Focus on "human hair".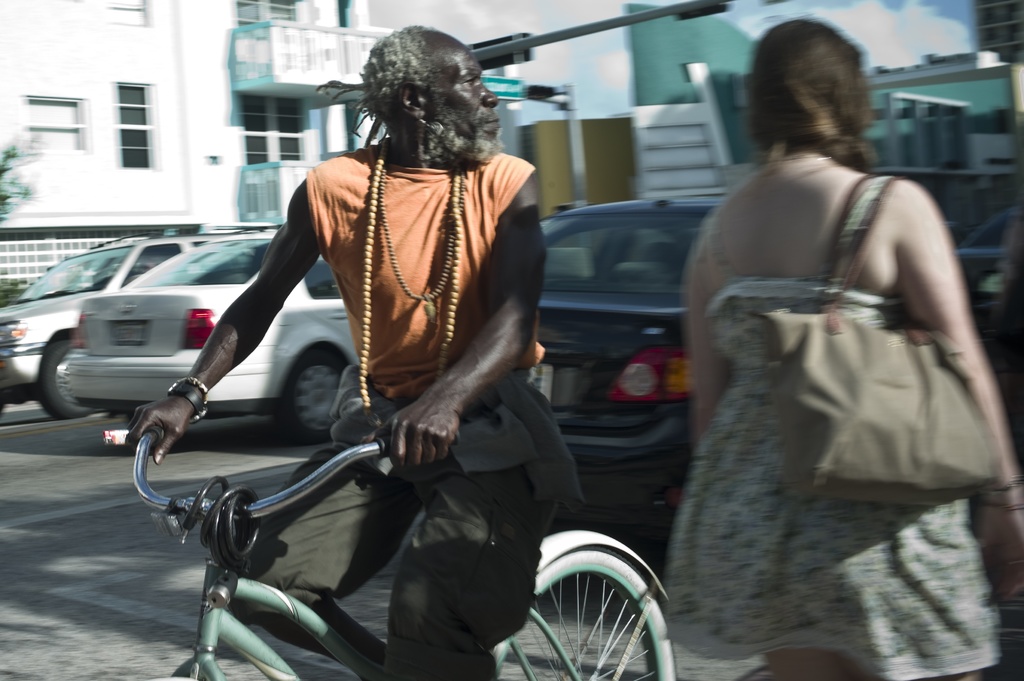
Focused at 748,18,875,179.
